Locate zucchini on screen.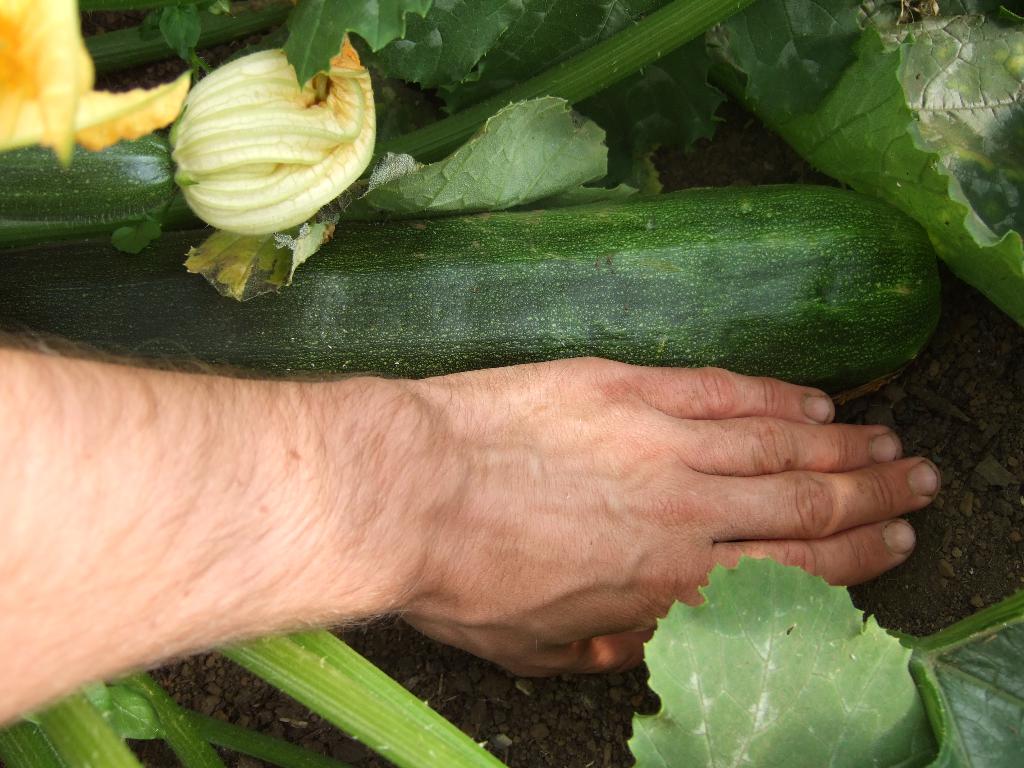
On screen at box(0, 171, 946, 421).
